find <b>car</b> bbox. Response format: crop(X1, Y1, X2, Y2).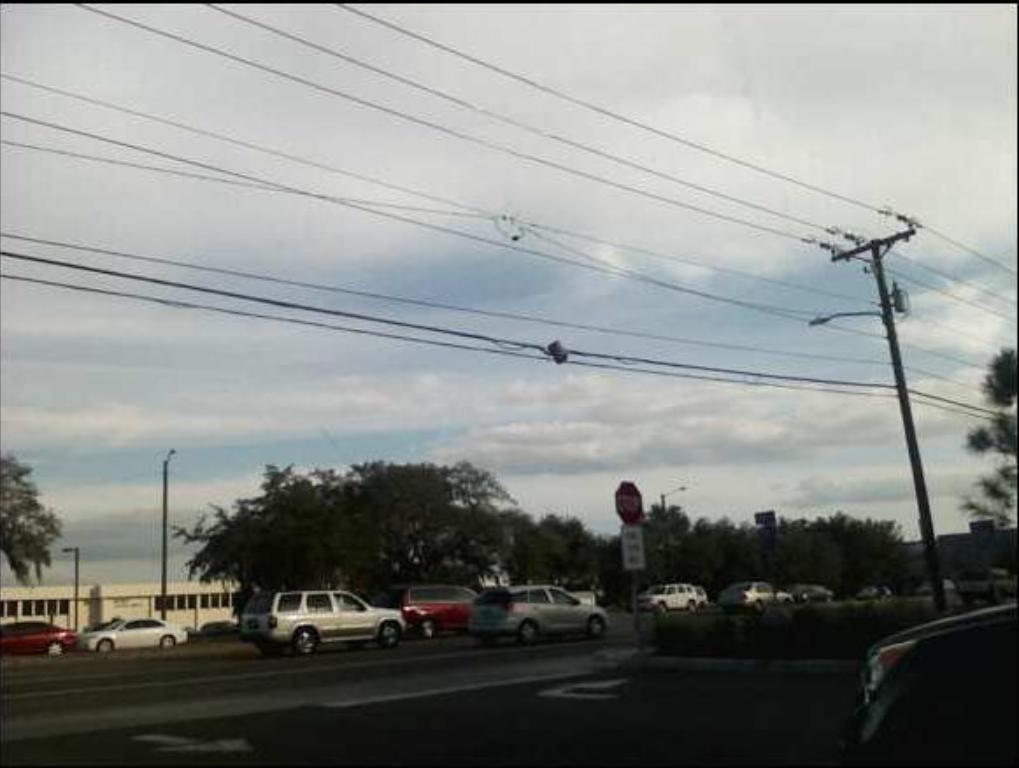
crop(0, 619, 77, 658).
